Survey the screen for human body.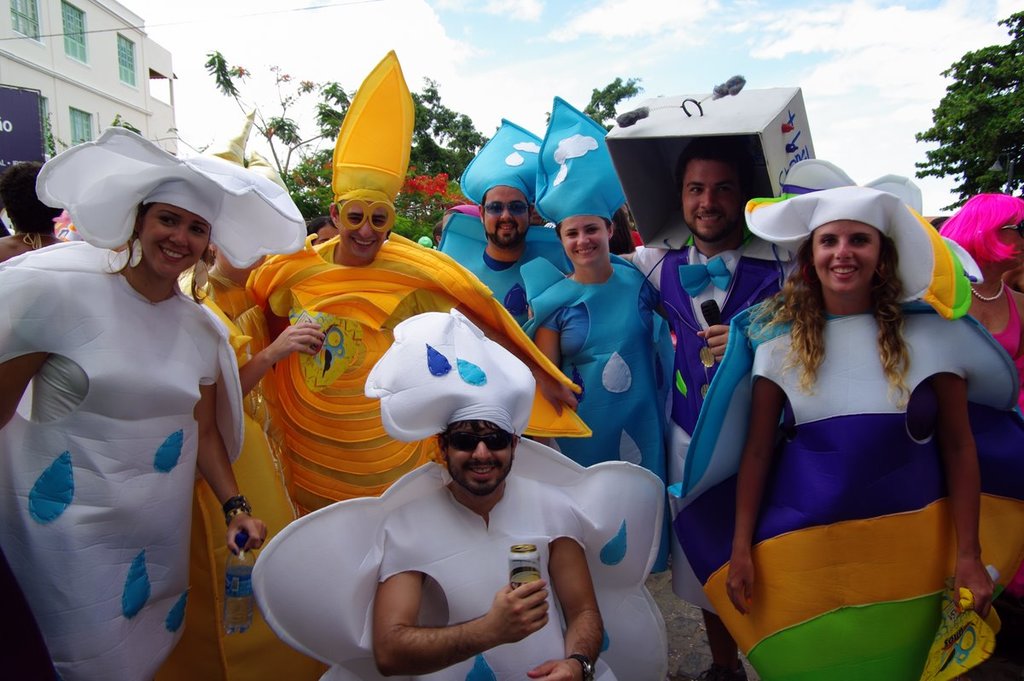
Survey found: <region>715, 299, 1002, 680</region>.
